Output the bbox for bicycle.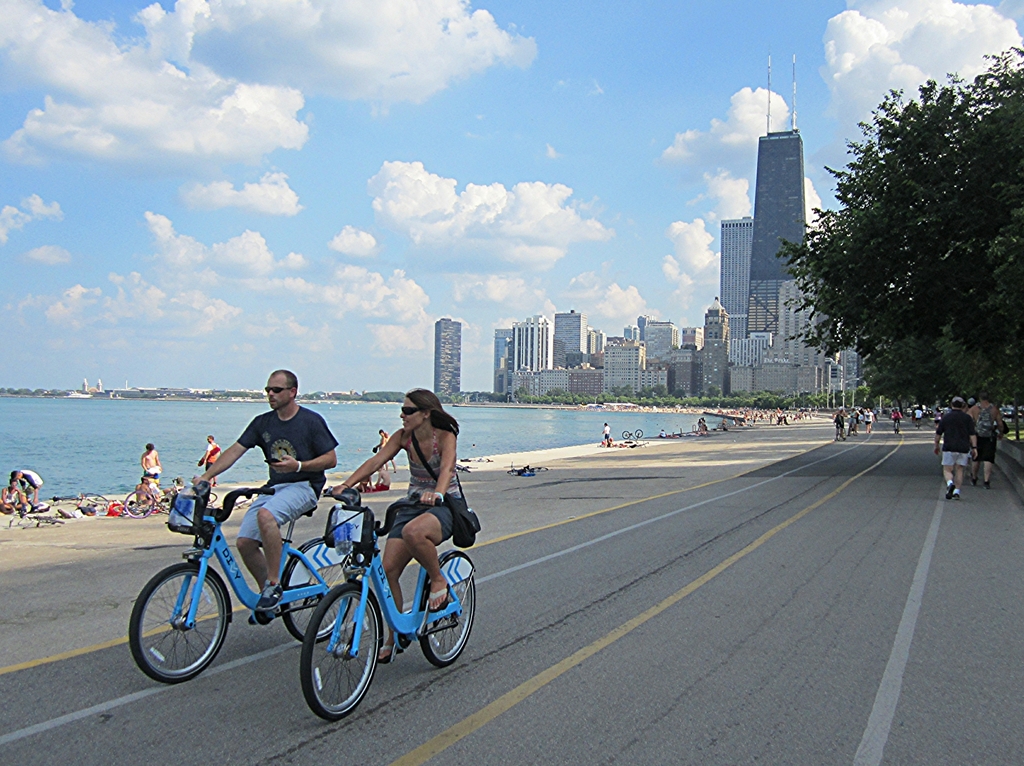
202 490 220 507.
